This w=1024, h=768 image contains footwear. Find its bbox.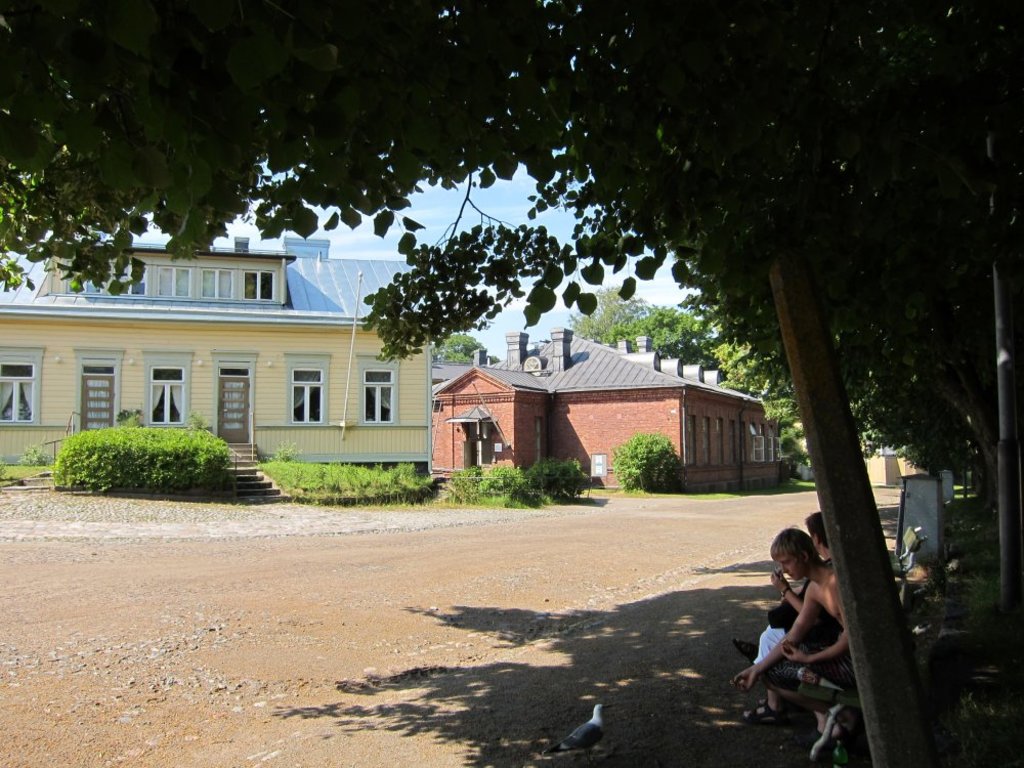
735 692 775 714.
